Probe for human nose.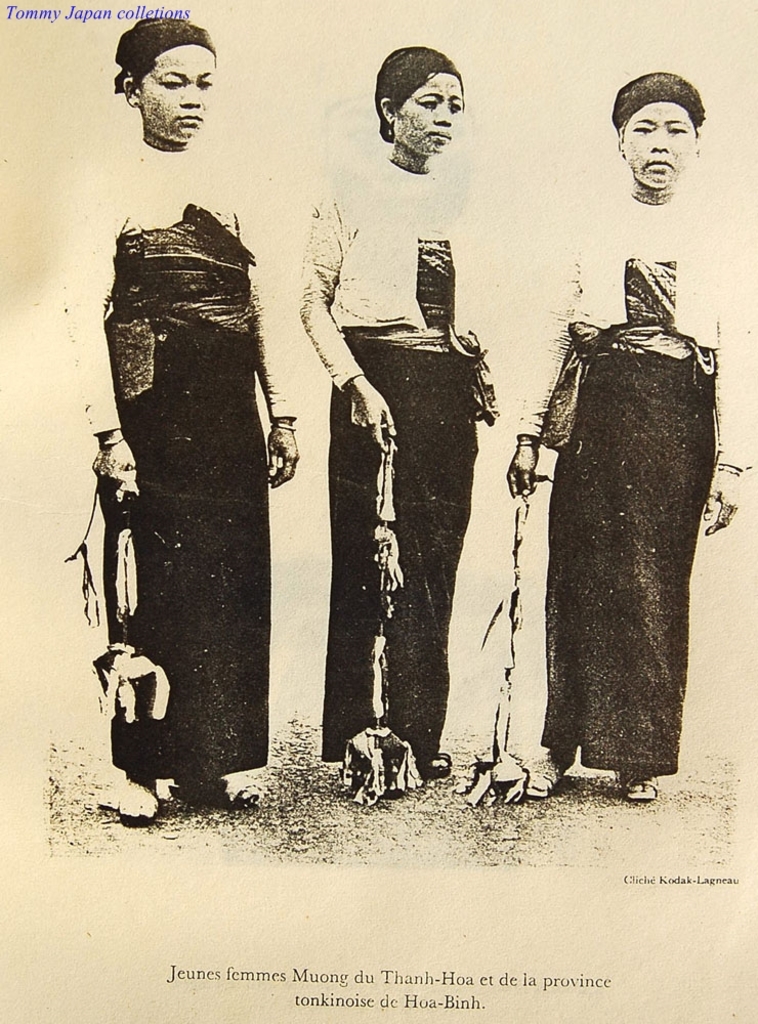
Probe result: pyautogui.locateOnScreen(428, 97, 453, 128).
